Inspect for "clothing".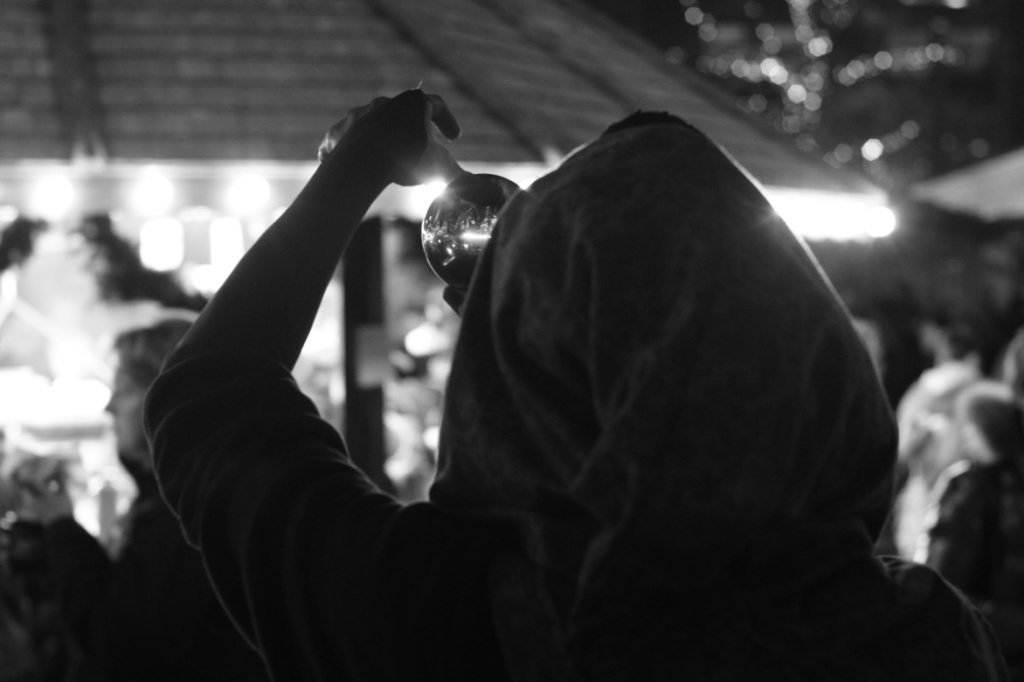
Inspection: x1=198, y1=68, x2=924, y2=670.
